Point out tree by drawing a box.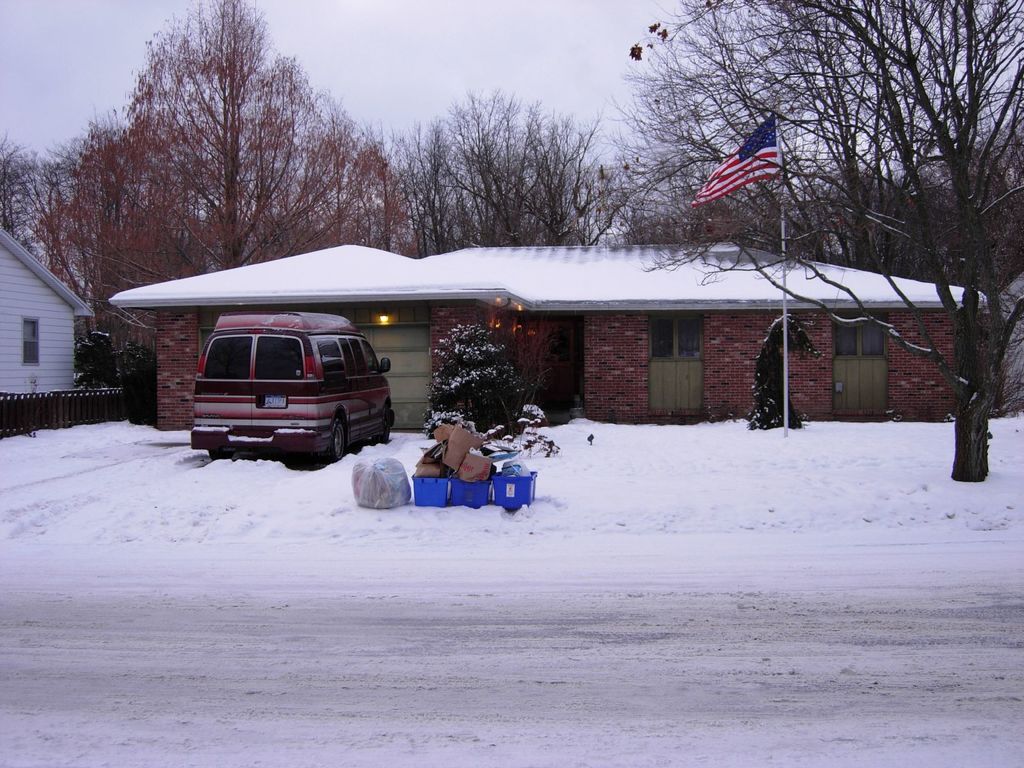
<region>379, 75, 636, 260</region>.
